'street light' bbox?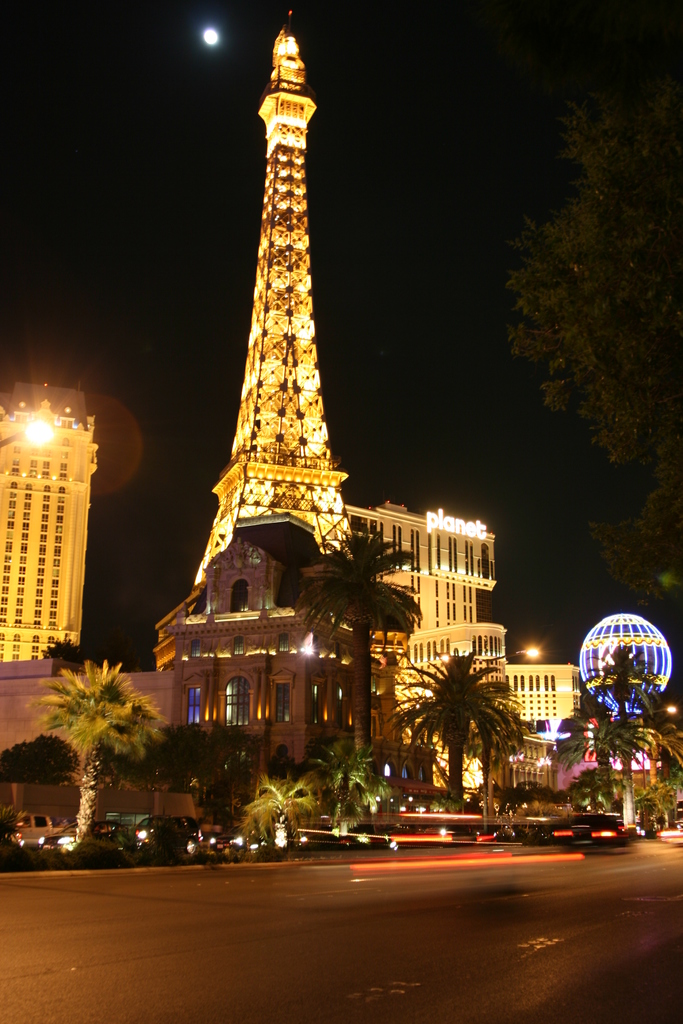
rect(0, 420, 51, 446)
